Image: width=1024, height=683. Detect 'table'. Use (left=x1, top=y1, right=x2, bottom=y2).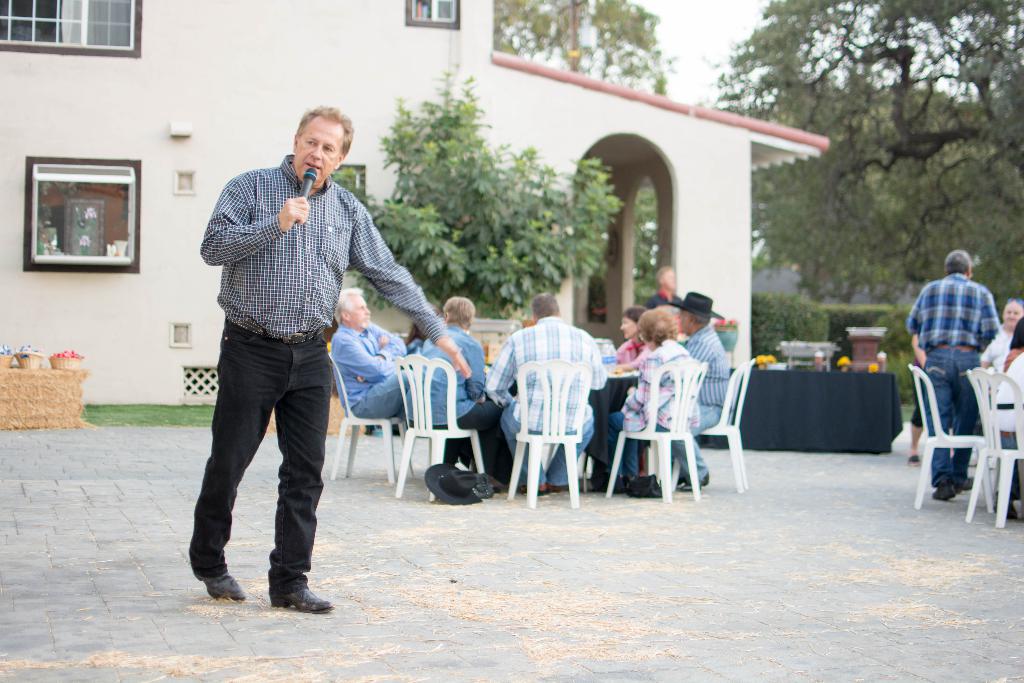
(left=740, top=340, right=922, bottom=464).
